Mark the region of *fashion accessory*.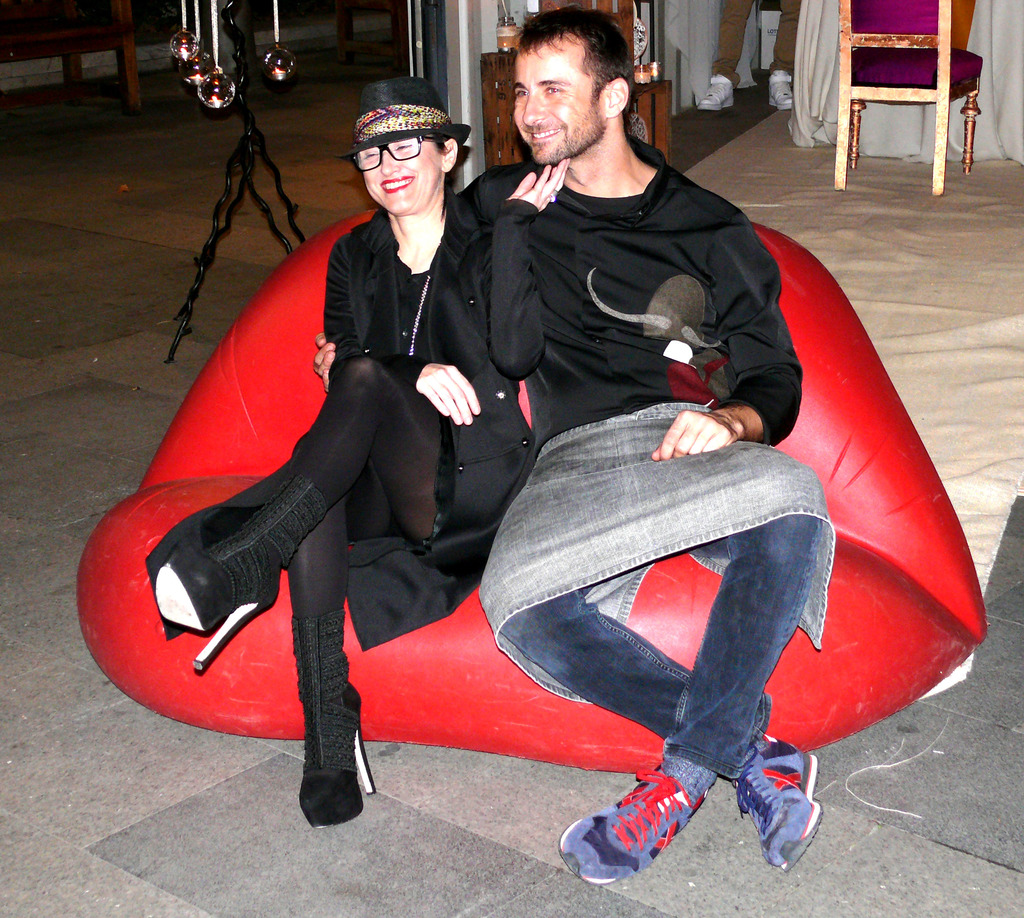
Region: (x1=337, y1=80, x2=470, y2=156).
